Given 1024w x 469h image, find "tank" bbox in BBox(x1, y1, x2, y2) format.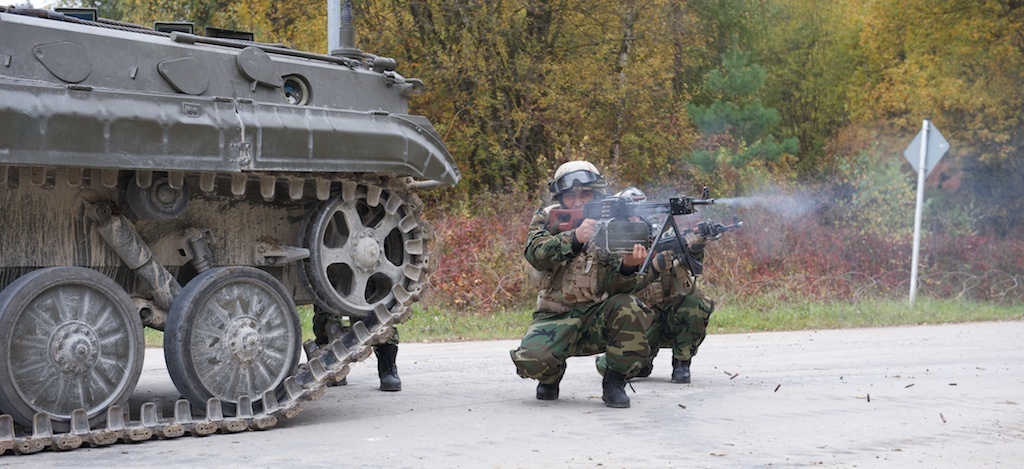
BBox(0, 0, 461, 451).
